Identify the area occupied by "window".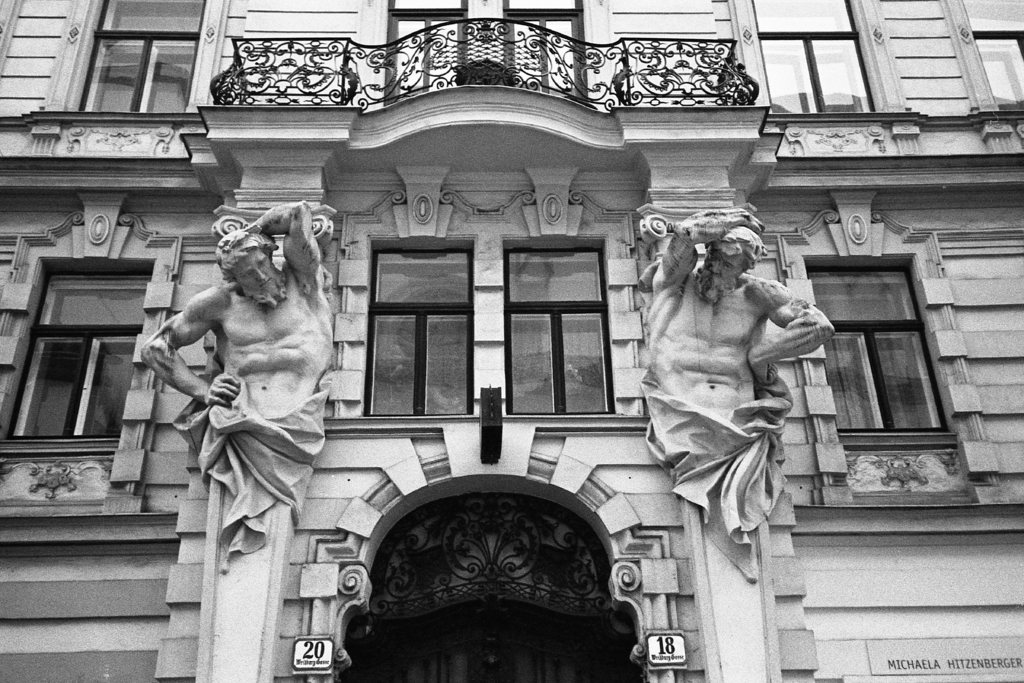
Area: (15,246,132,461).
